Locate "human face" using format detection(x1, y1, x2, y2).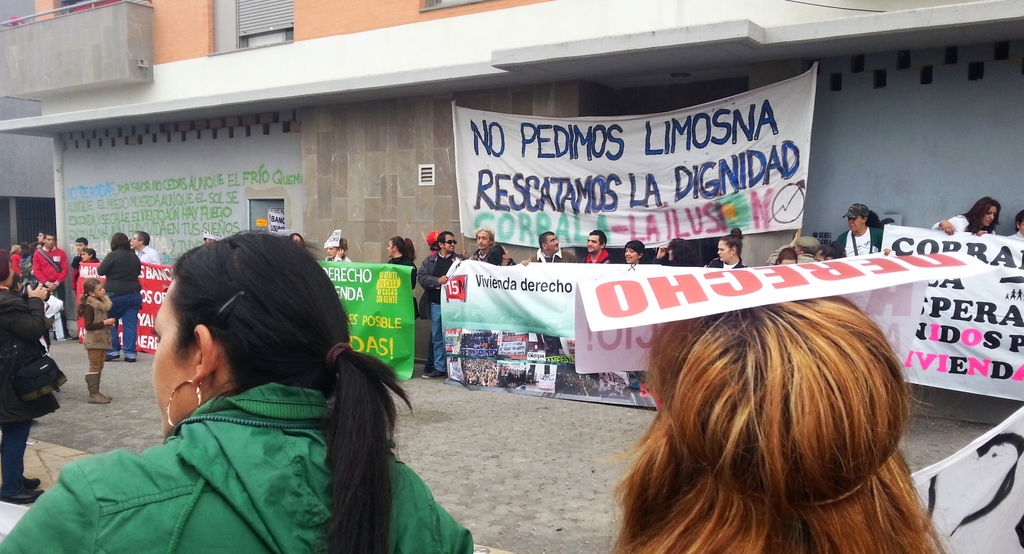
detection(622, 248, 638, 263).
